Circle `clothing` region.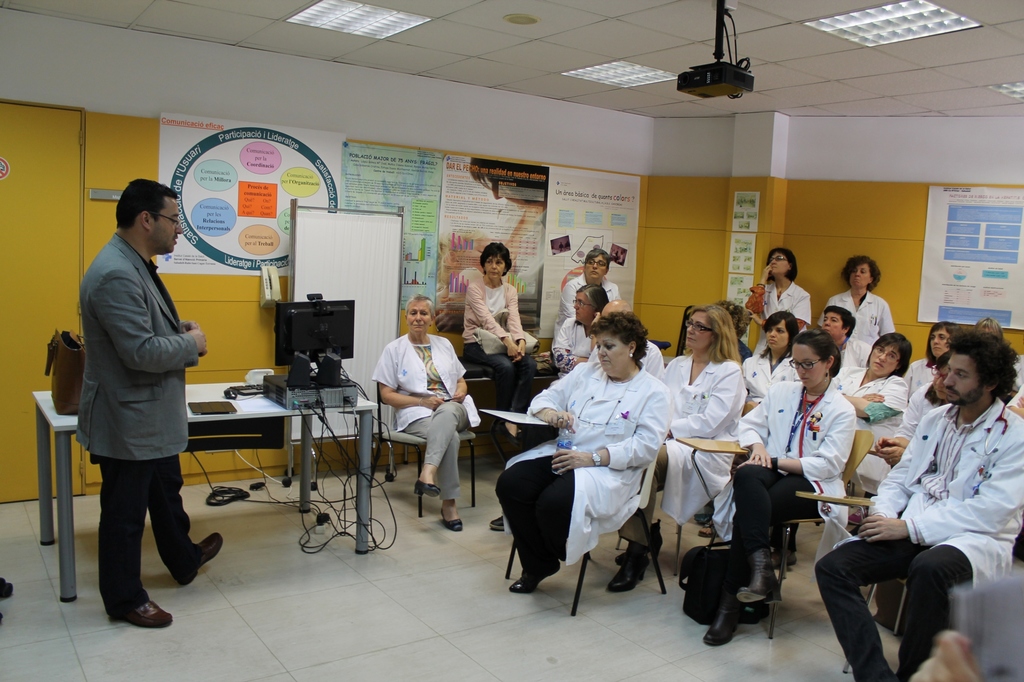
Region: [x1=740, y1=350, x2=796, y2=415].
